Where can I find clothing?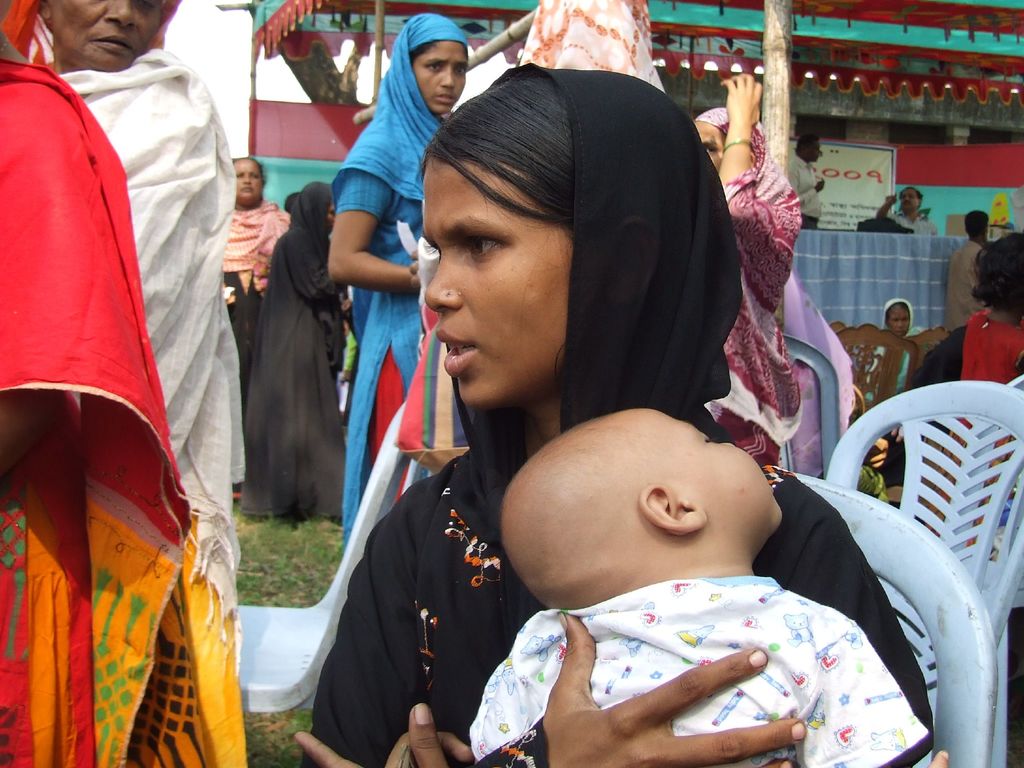
You can find it at rect(320, 13, 471, 557).
